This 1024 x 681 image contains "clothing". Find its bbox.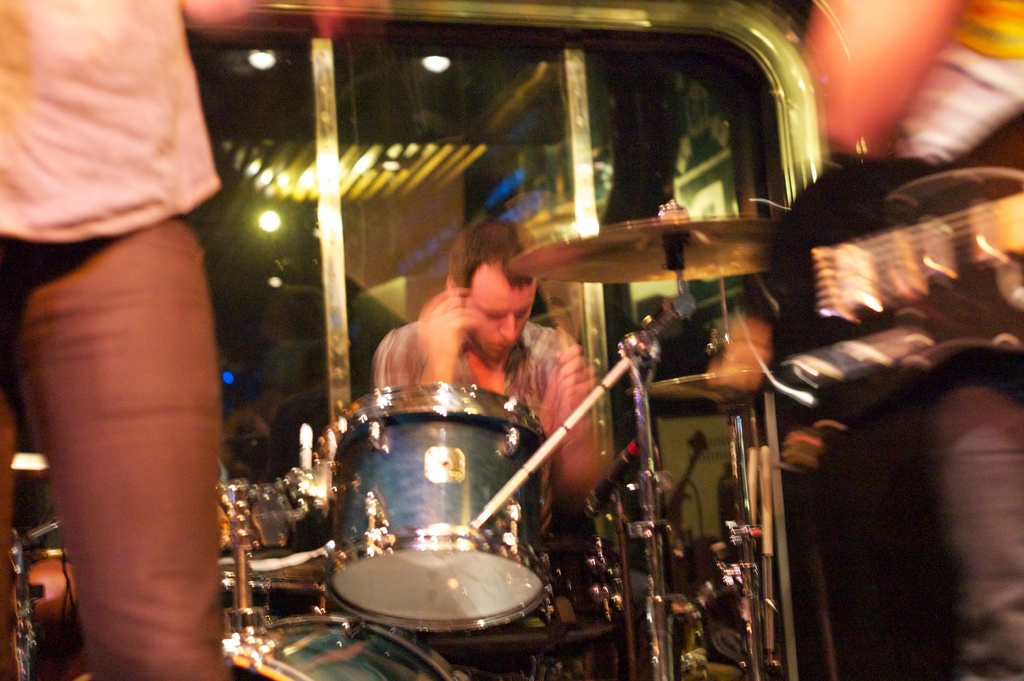
BBox(892, 0, 1023, 162).
